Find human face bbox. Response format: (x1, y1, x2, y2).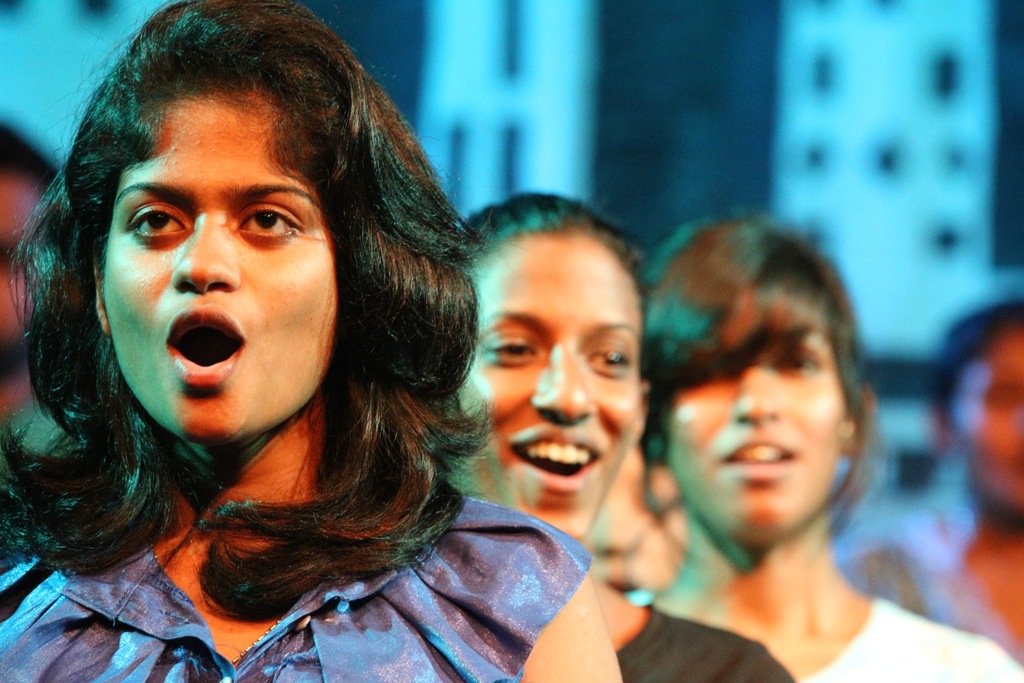
(454, 233, 649, 544).
